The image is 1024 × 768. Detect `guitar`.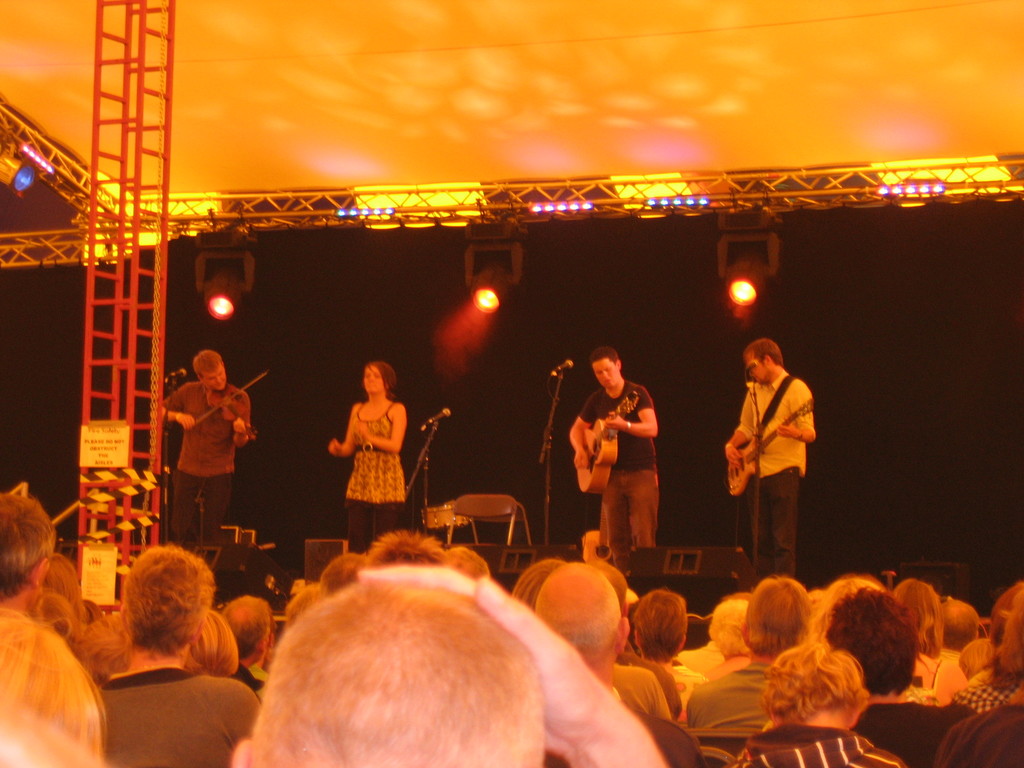
Detection: 574:388:641:492.
